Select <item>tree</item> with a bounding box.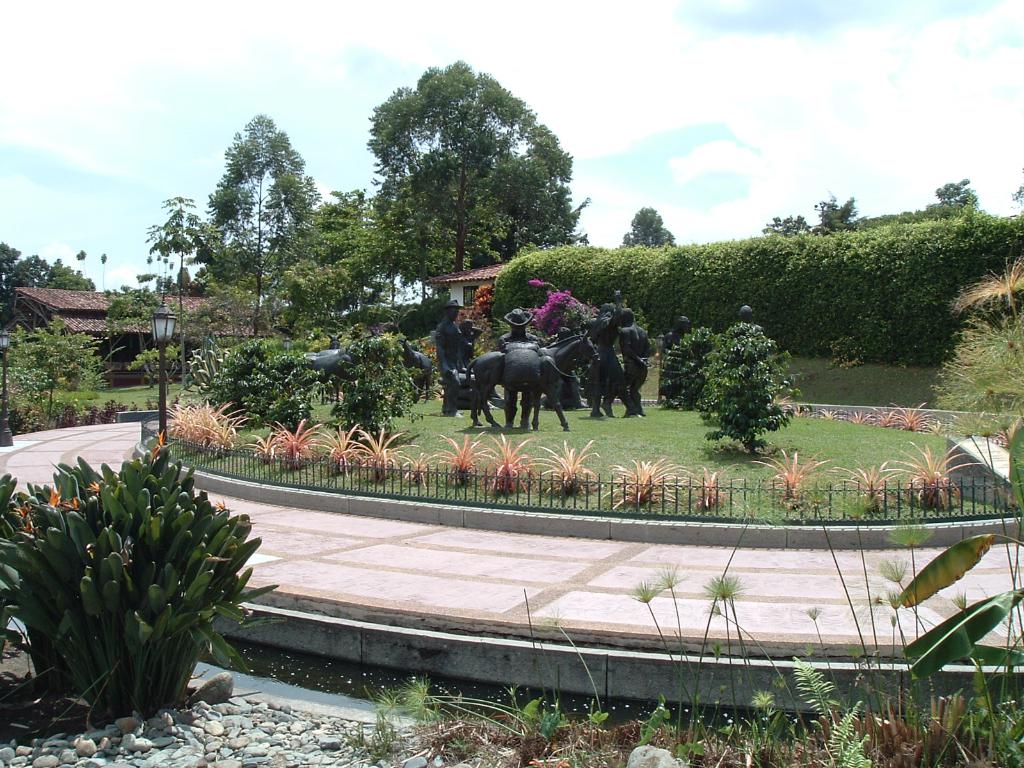
927 262 1023 412.
